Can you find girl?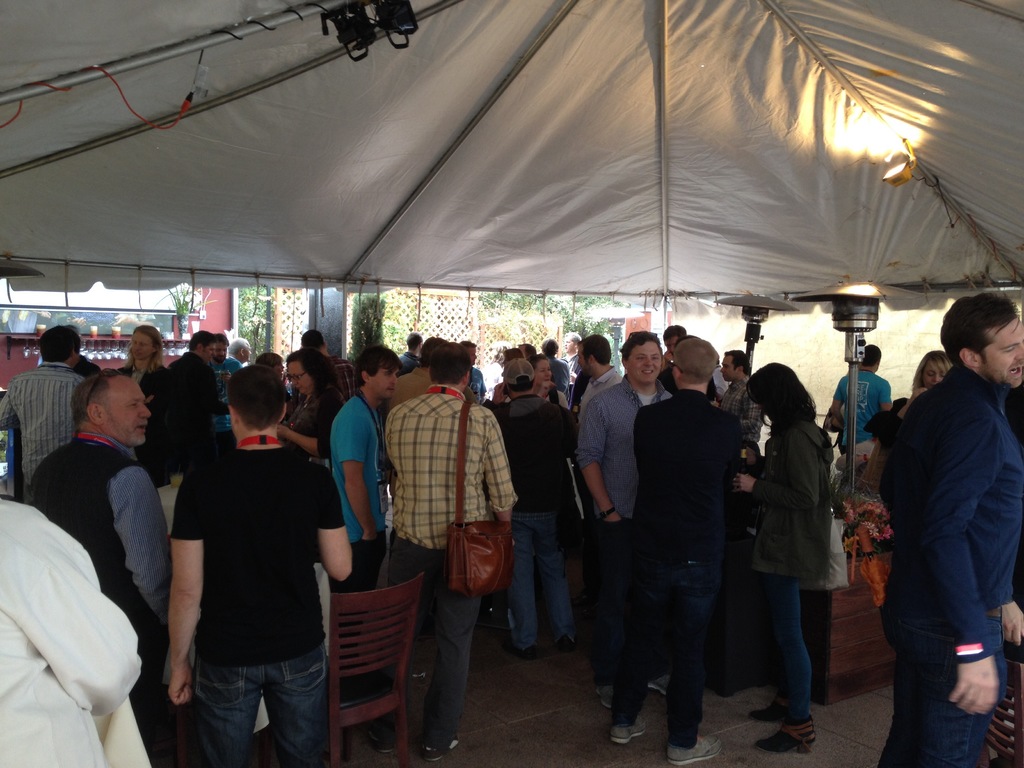
Yes, bounding box: [728, 359, 835, 751].
